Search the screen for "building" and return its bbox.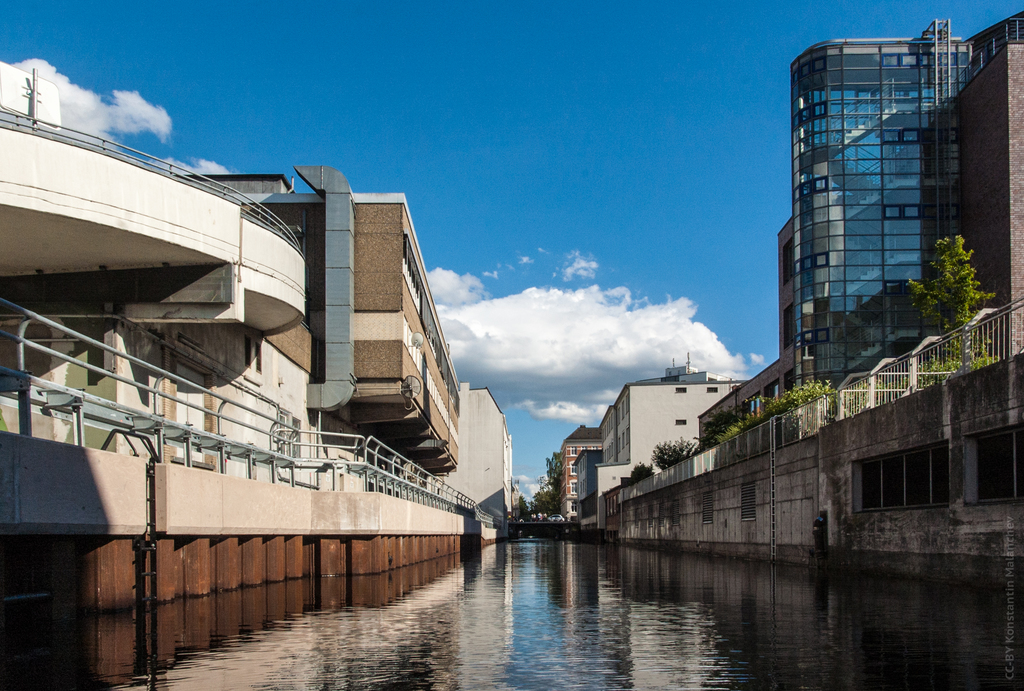
Found: 460,374,507,533.
